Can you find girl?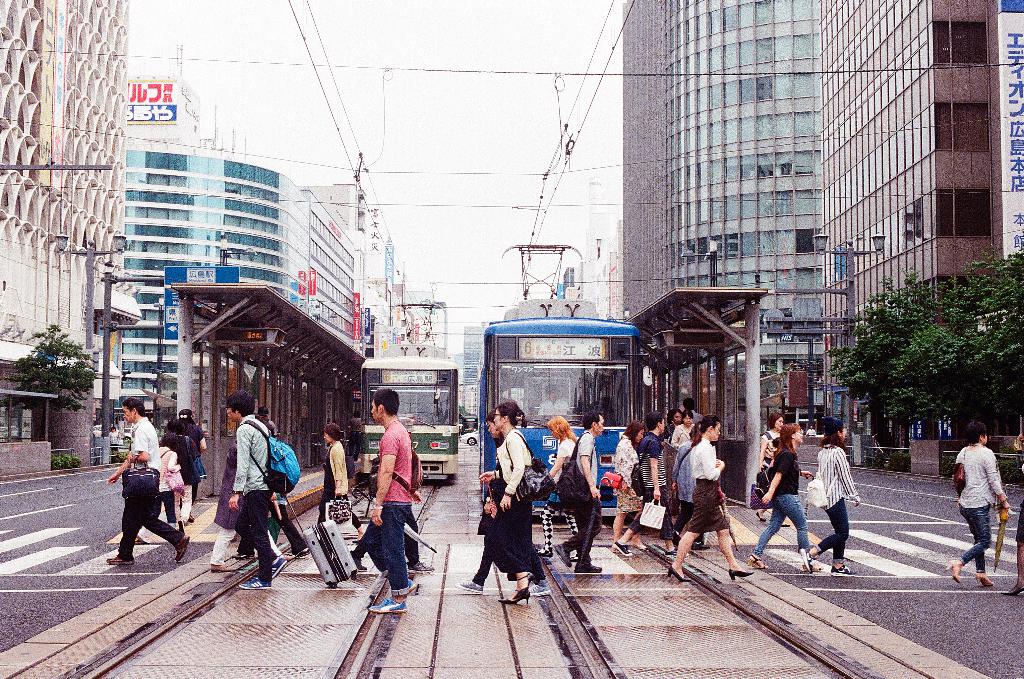
Yes, bounding box: bbox(943, 423, 1014, 593).
